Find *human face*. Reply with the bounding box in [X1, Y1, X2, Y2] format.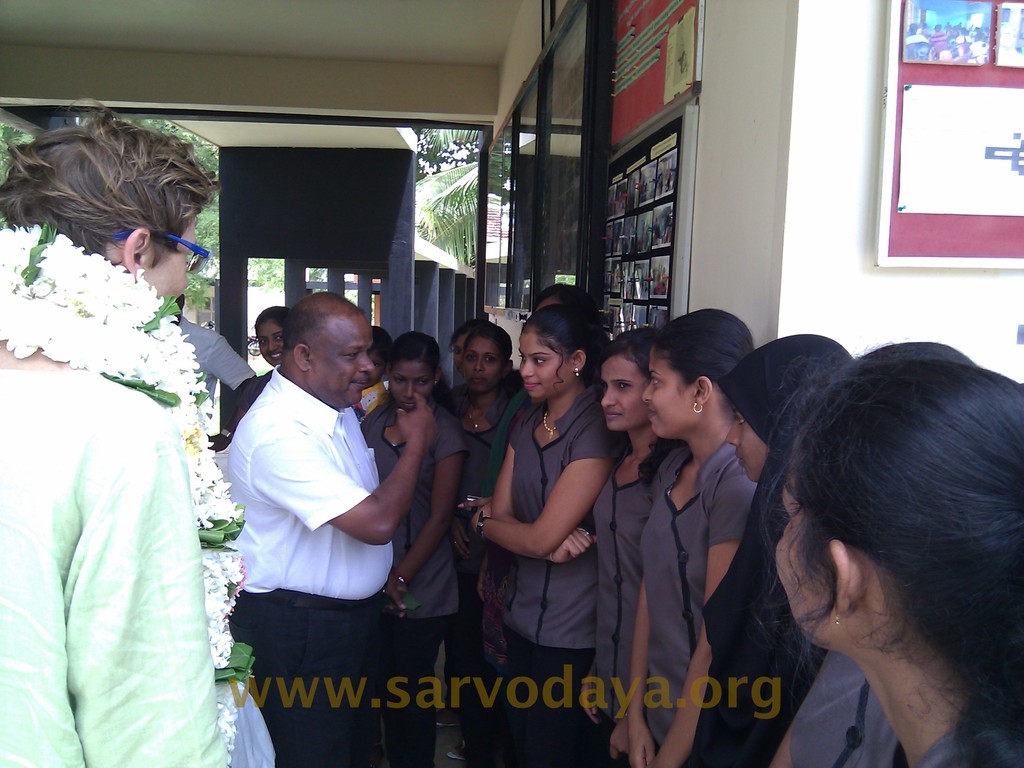
[388, 364, 433, 410].
